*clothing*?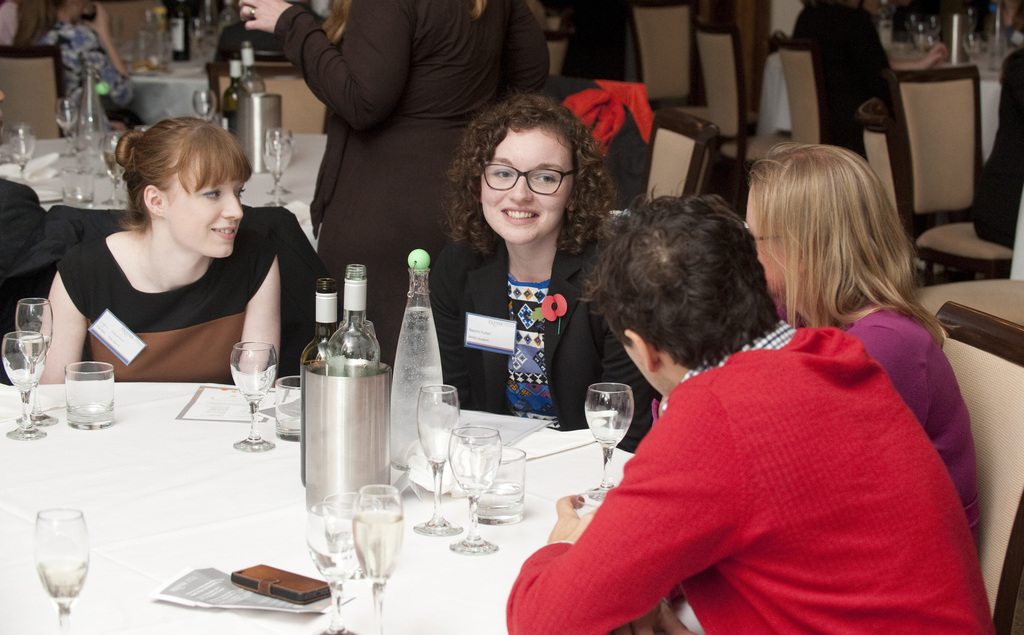
bbox(793, 0, 891, 152)
